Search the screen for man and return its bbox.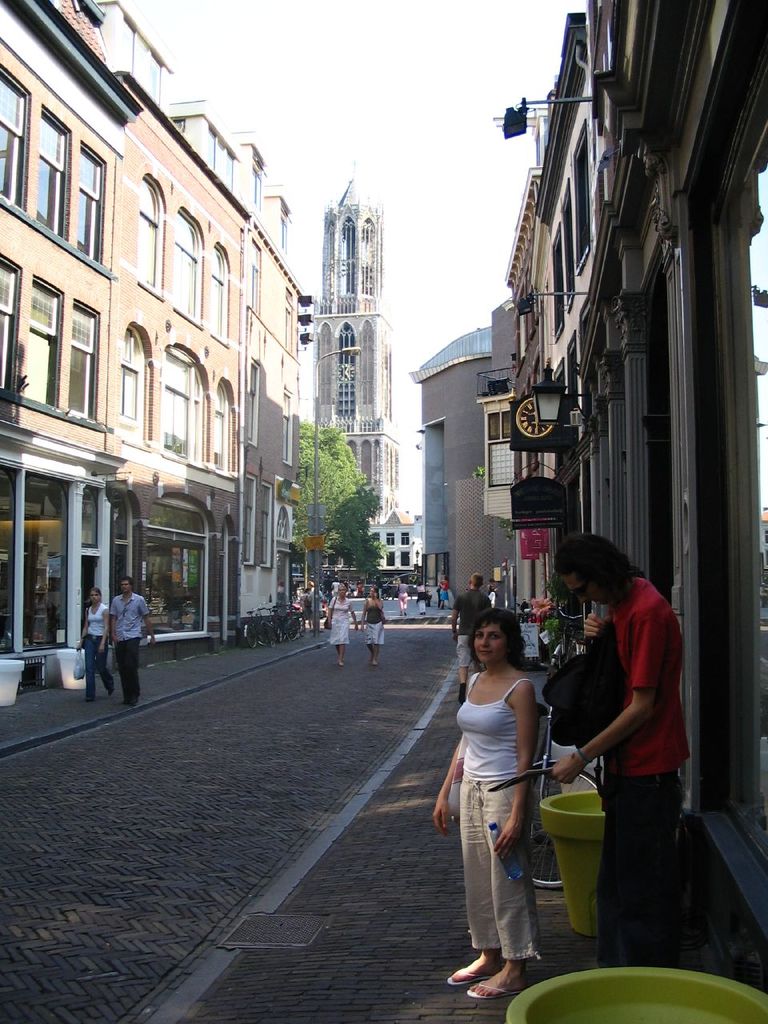
Found: select_region(107, 582, 153, 703).
